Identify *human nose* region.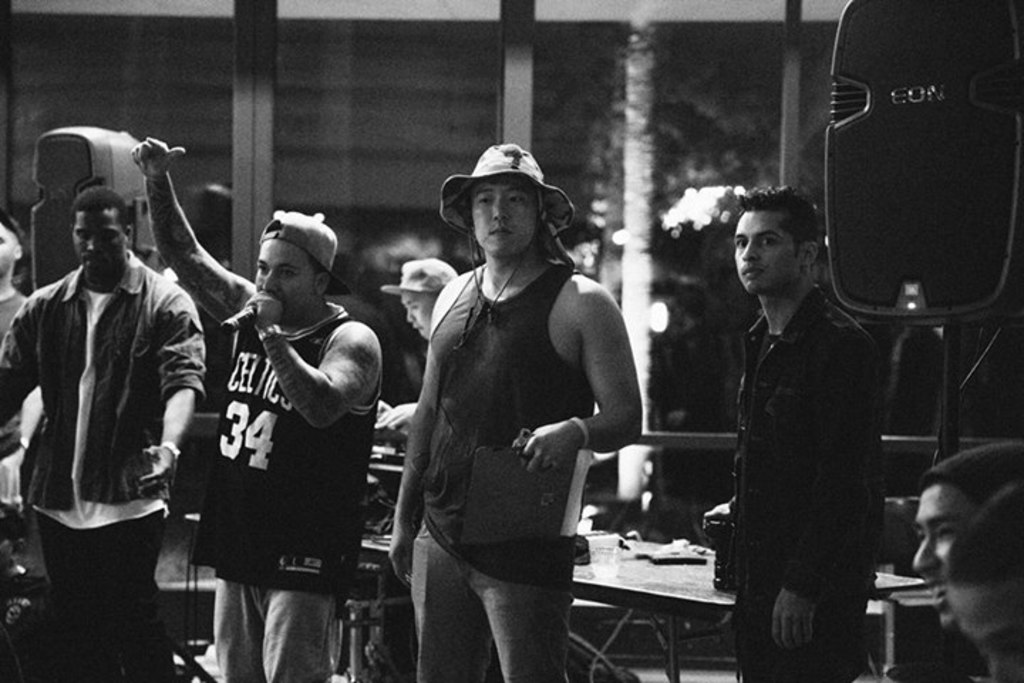
Region: (left=260, top=266, right=279, bottom=292).
